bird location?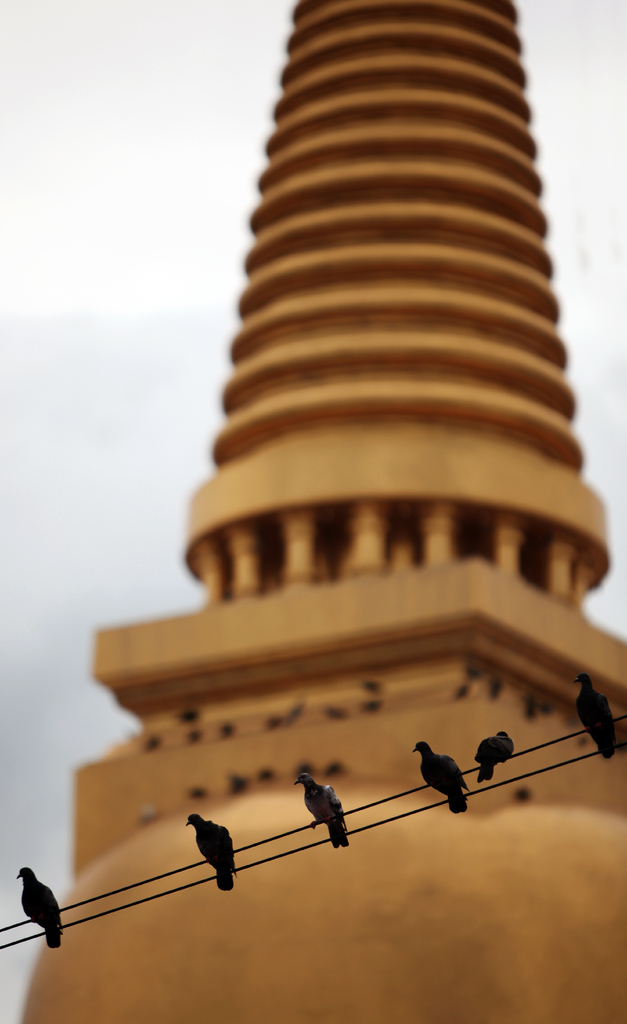
(x1=413, y1=751, x2=489, y2=820)
